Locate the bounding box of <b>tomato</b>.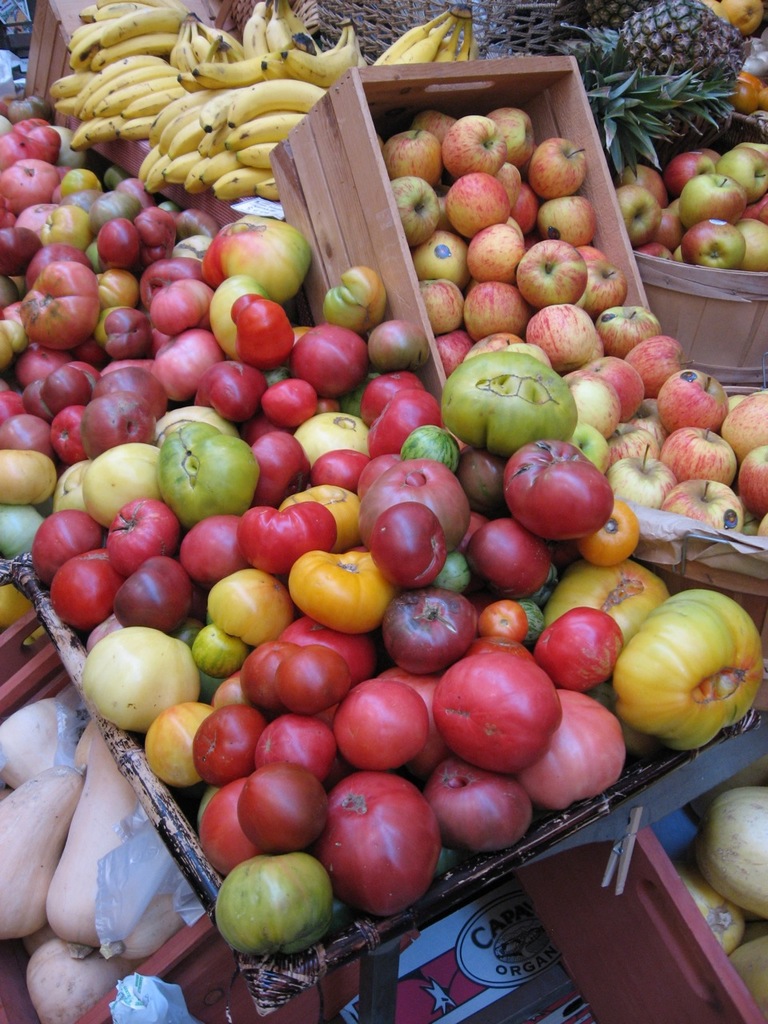
Bounding box: {"left": 224, "top": 769, "right": 326, "bottom": 853}.
